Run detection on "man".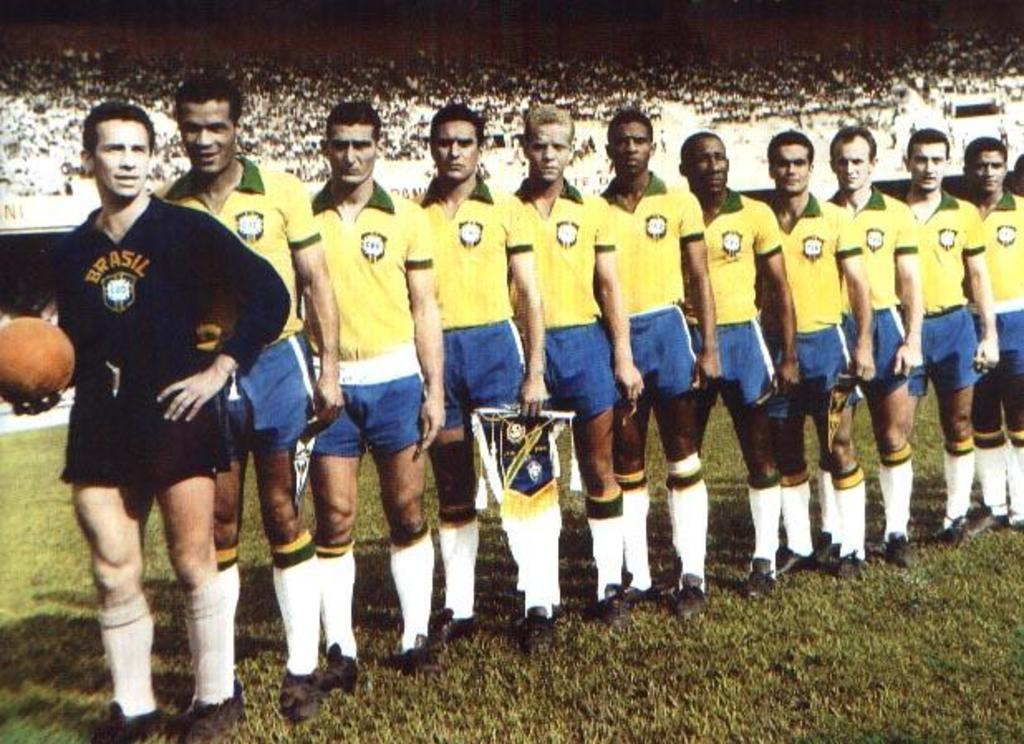
Result: 668,129,802,598.
